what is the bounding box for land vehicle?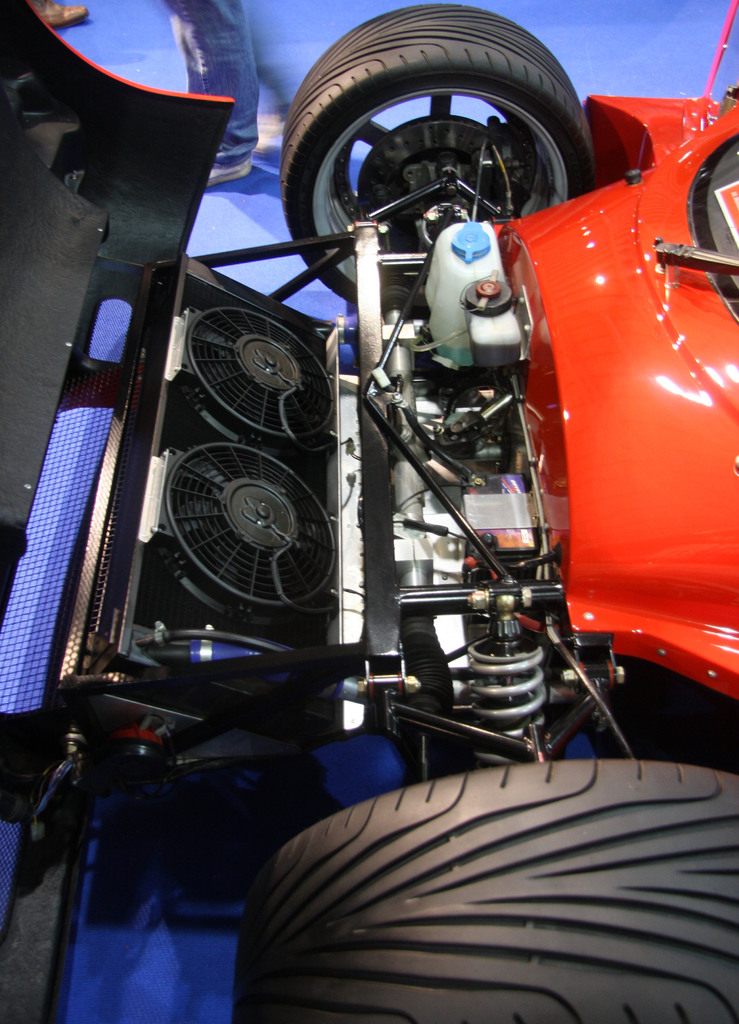
(0,0,738,1023).
